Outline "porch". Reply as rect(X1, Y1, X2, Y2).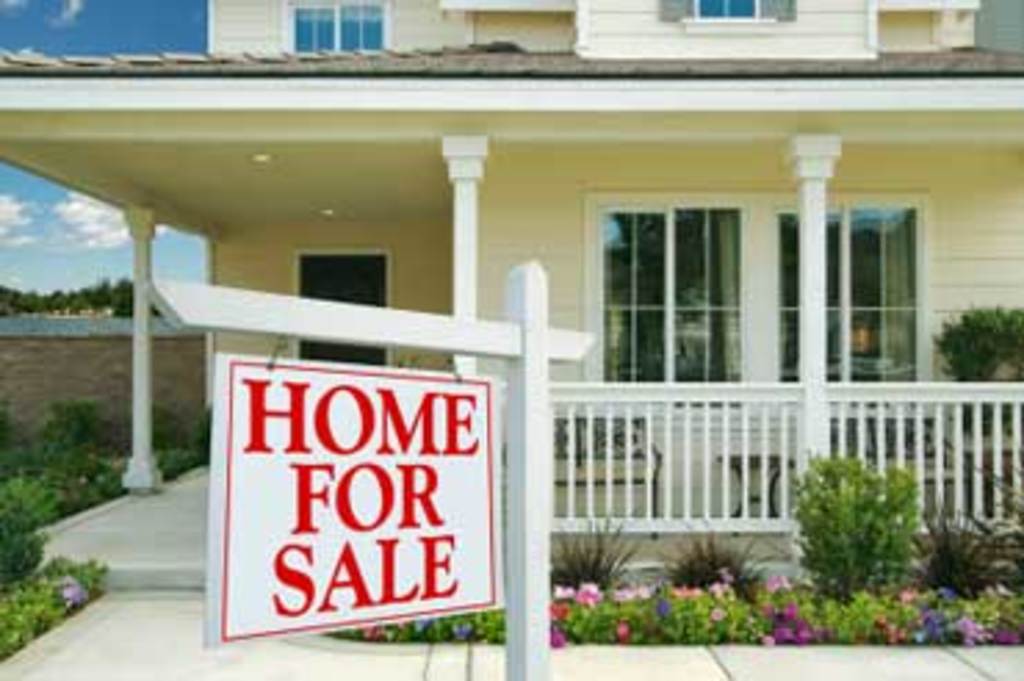
rect(14, 36, 1023, 680).
